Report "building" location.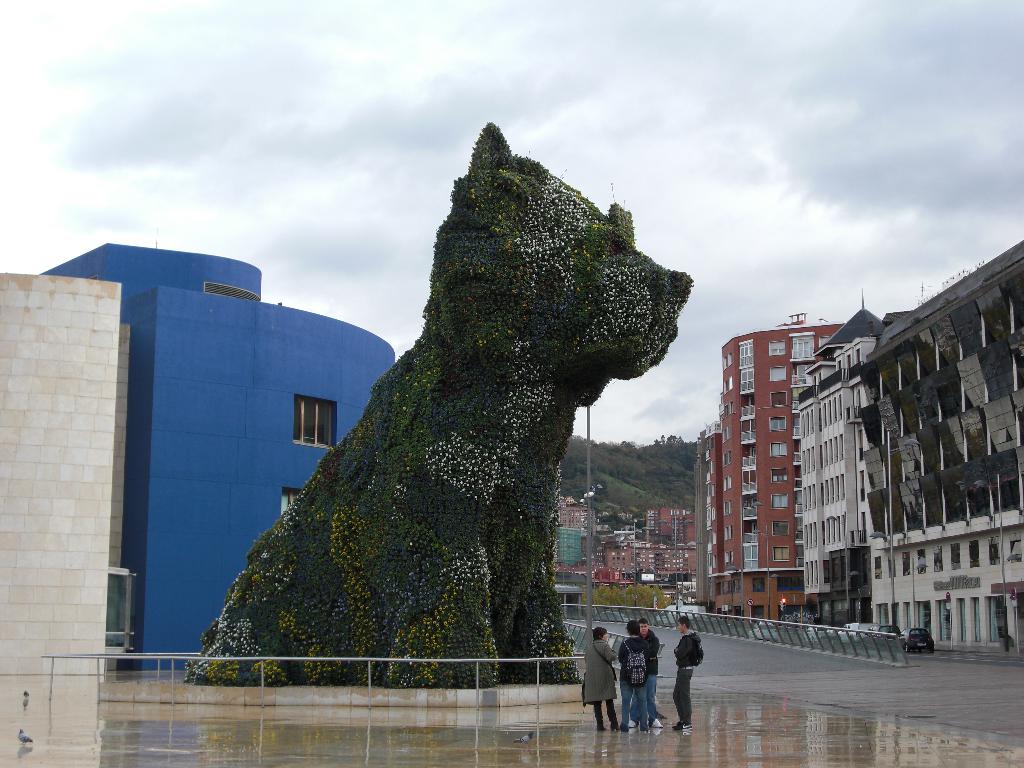
Report: 35 234 396 673.
